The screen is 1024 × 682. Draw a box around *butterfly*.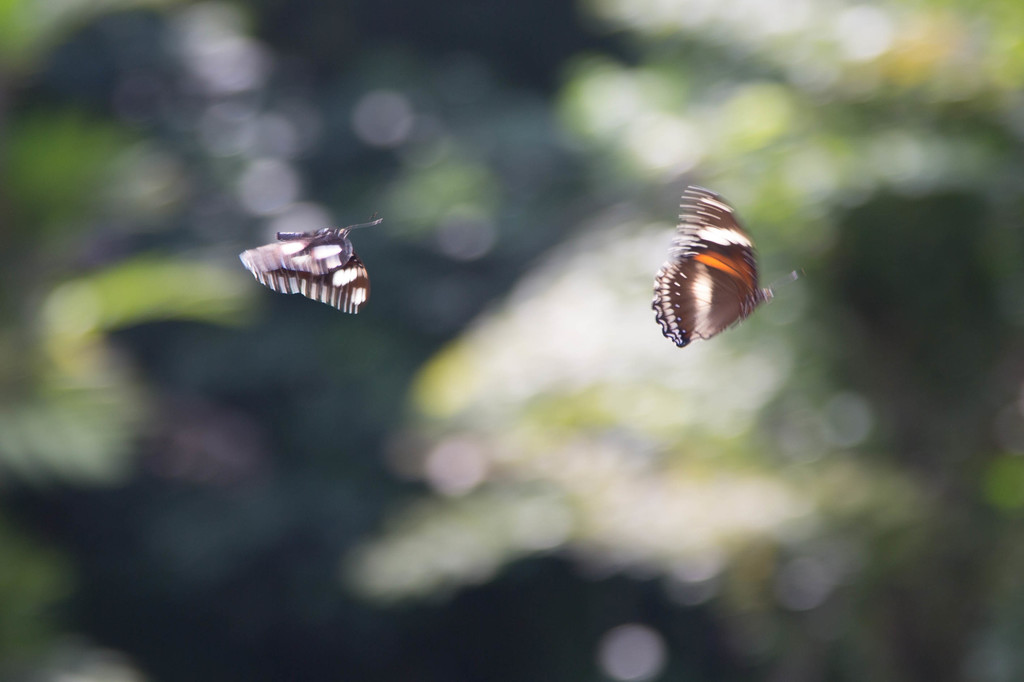
643:190:778:349.
